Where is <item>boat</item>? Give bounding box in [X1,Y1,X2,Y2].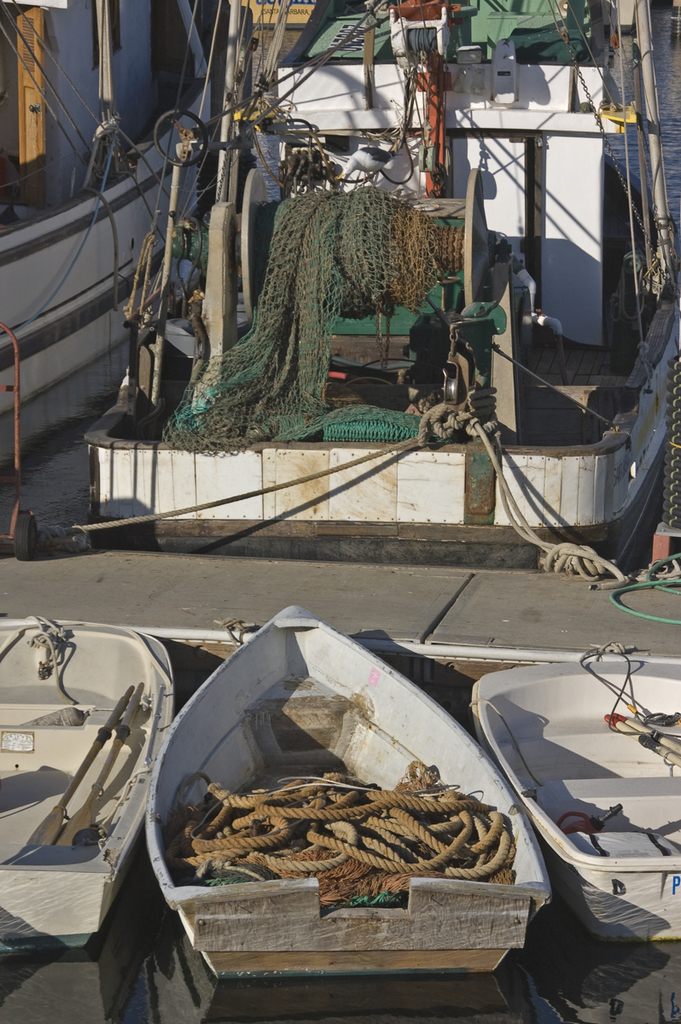
[467,653,680,952].
